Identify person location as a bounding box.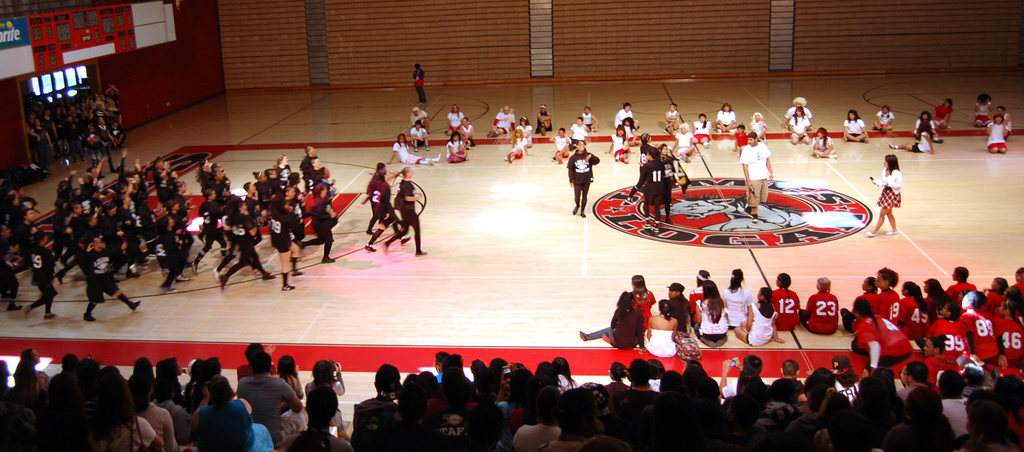
<region>870, 266, 902, 325</region>.
